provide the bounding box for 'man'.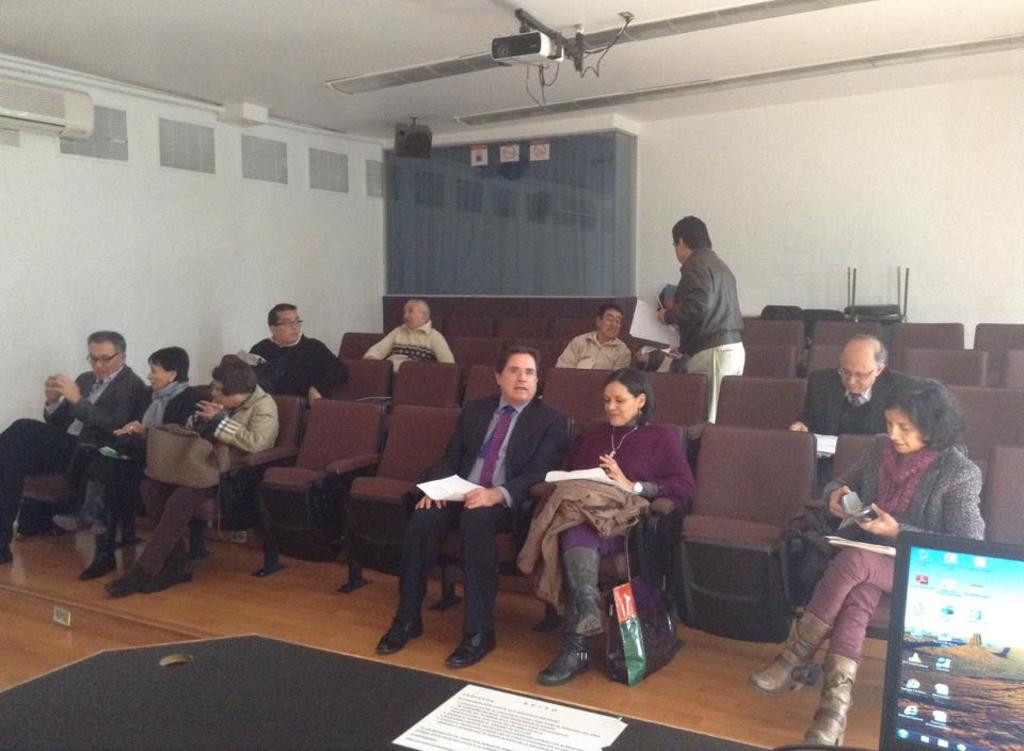
x1=659, y1=213, x2=748, y2=419.
